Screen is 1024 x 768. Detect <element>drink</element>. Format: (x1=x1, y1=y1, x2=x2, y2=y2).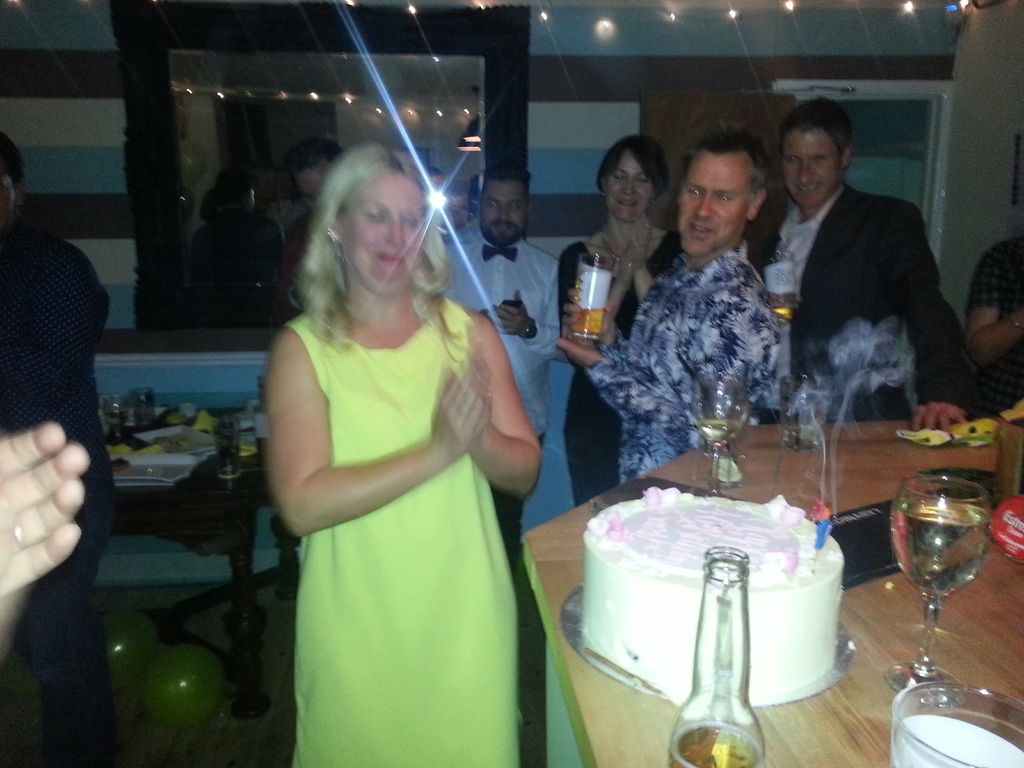
(x1=891, y1=493, x2=989, y2=599).
